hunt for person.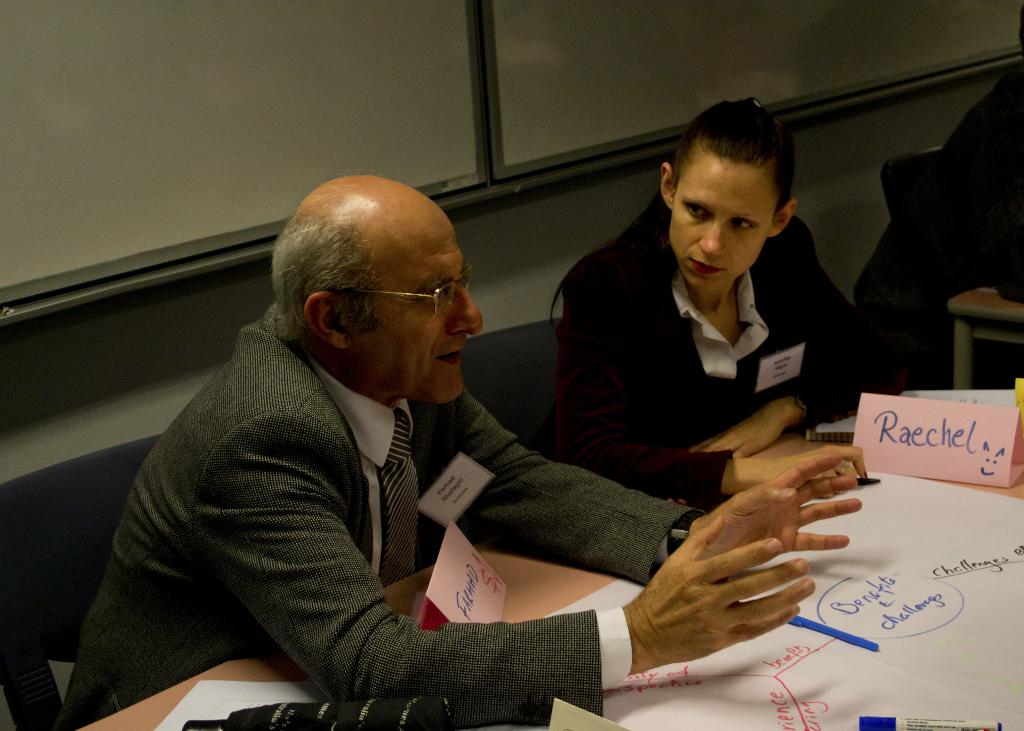
Hunted down at <box>840,55,1023,396</box>.
